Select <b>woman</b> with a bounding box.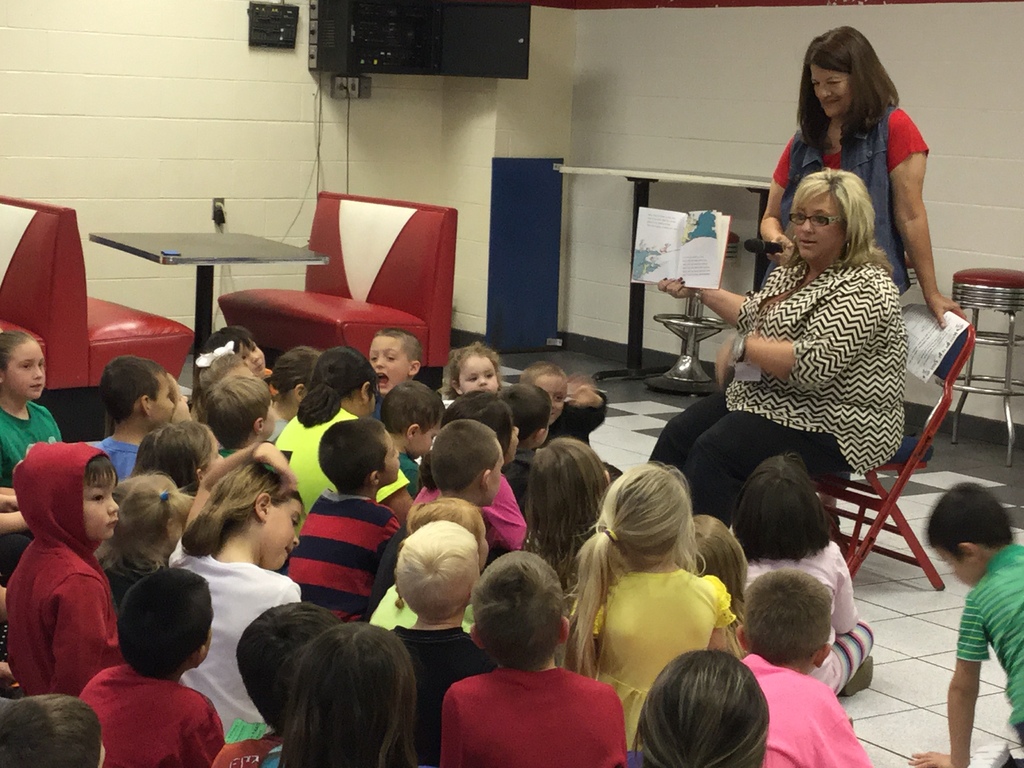
select_region(690, 141, 932, 579).
